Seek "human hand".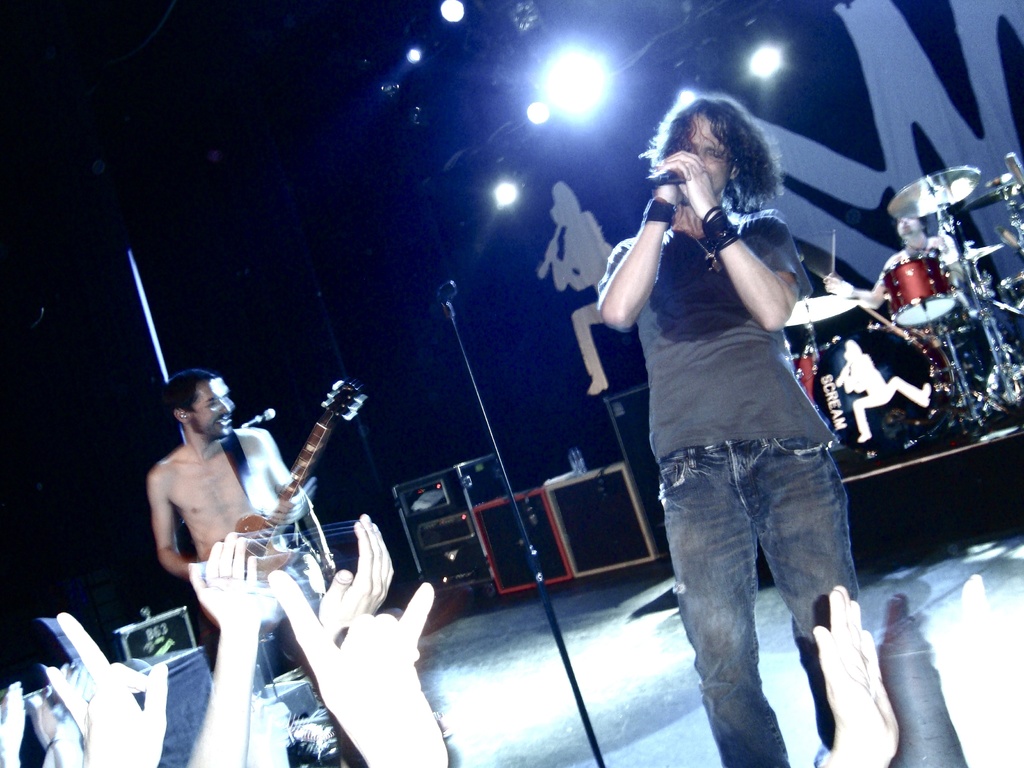
[267, 495, 294, 528].
